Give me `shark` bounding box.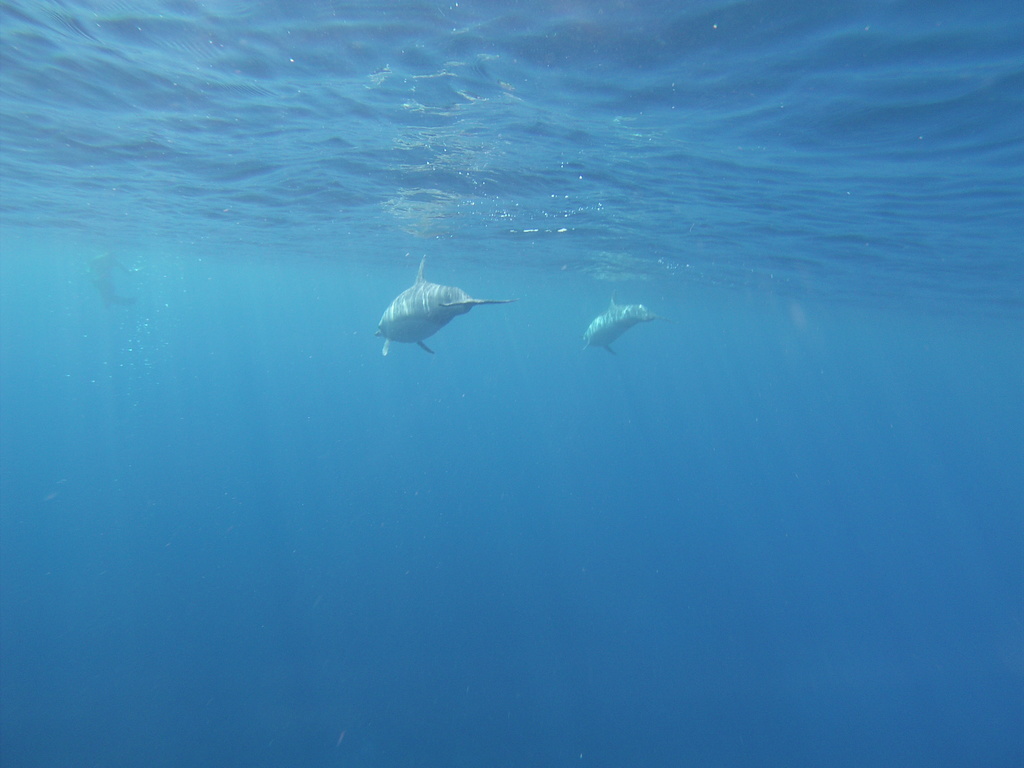
select_region(374, 259, 520, 364).
